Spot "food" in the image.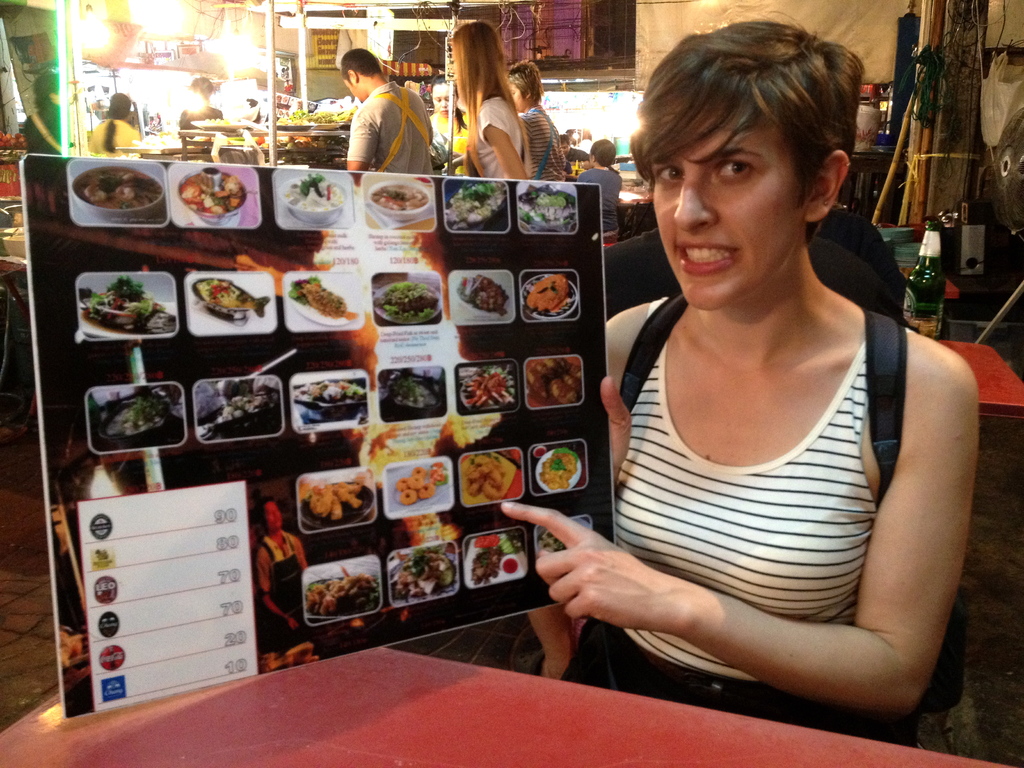
"food" found at (left=467, top=534, right=518, bottom=586).
